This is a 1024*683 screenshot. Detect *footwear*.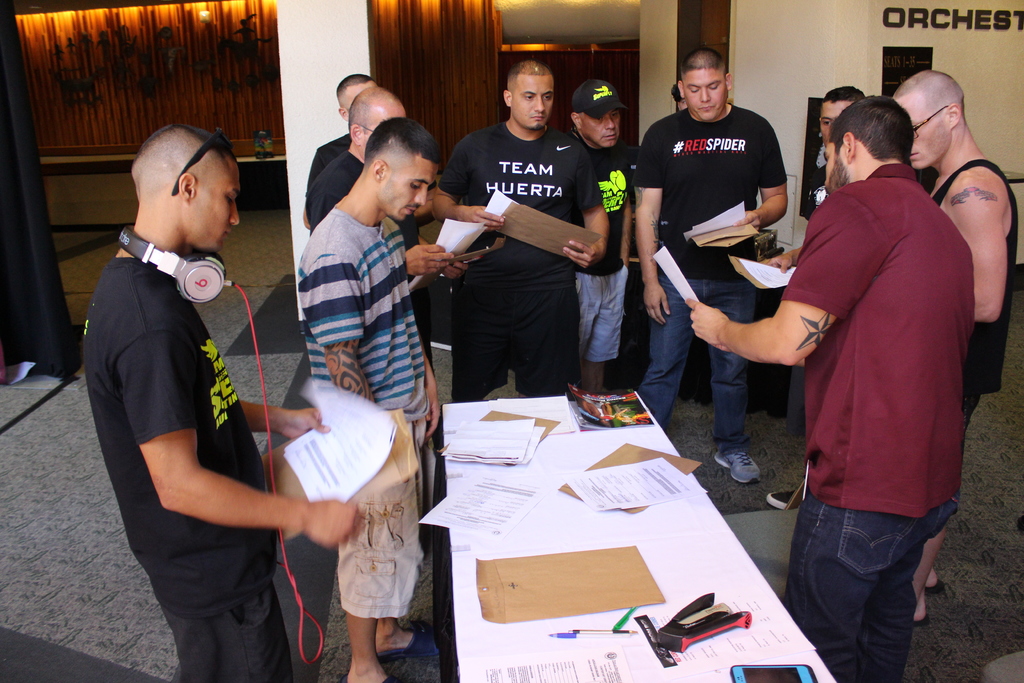
x1=342 y1=660 x2=396 y2=682.
